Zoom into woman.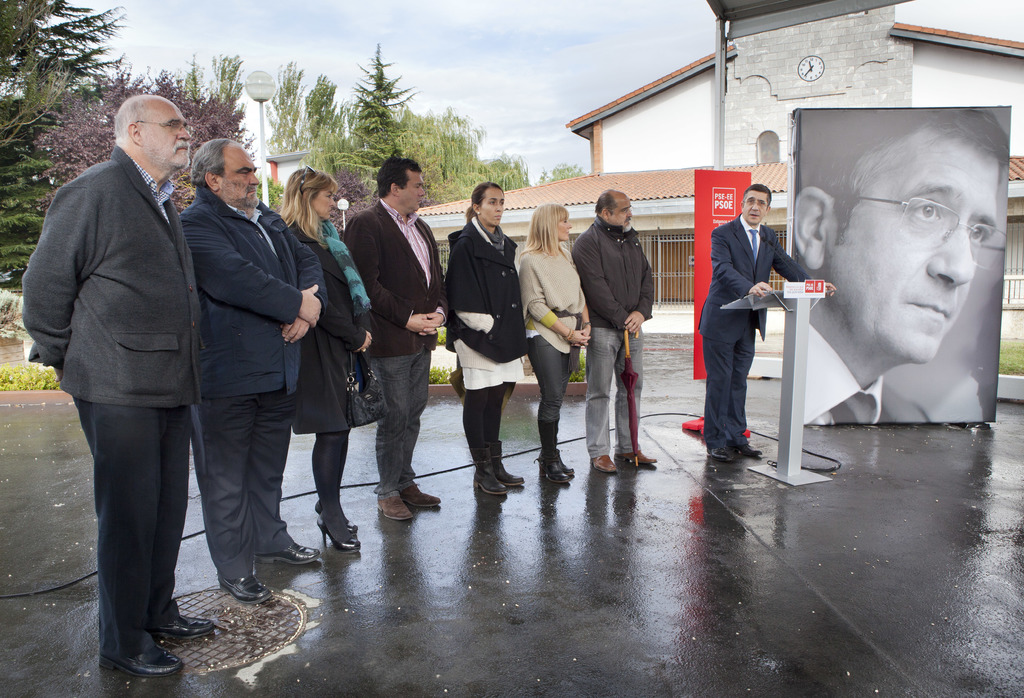
Zoom target: x1=289, y1=163, x2=372, y2=548.
